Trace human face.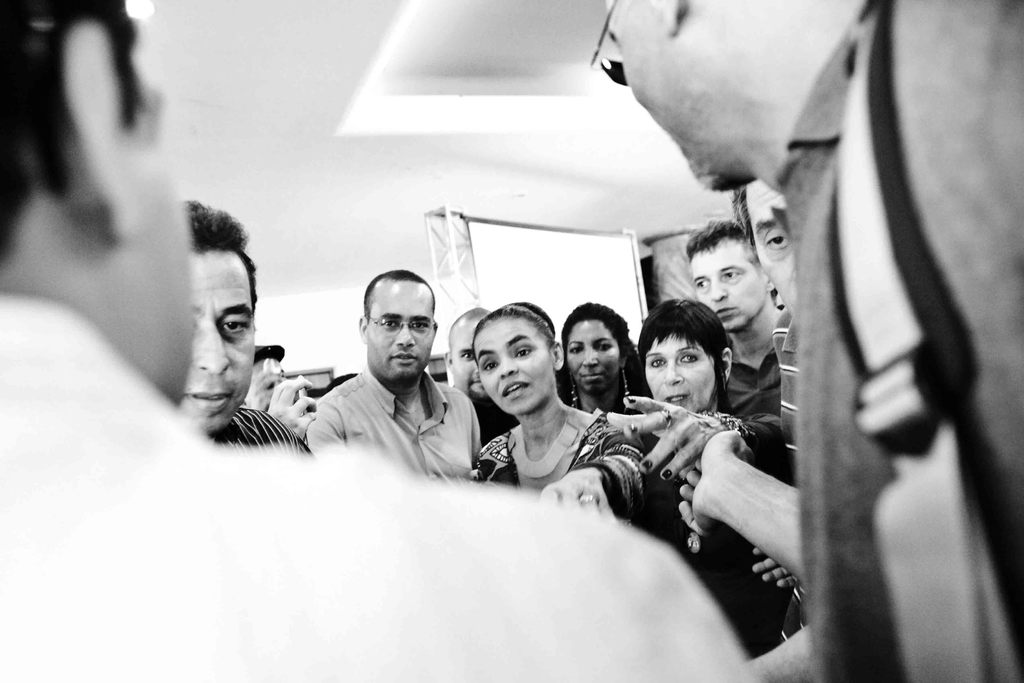
Traced to <region>364, 279, 436, 390</region>.
